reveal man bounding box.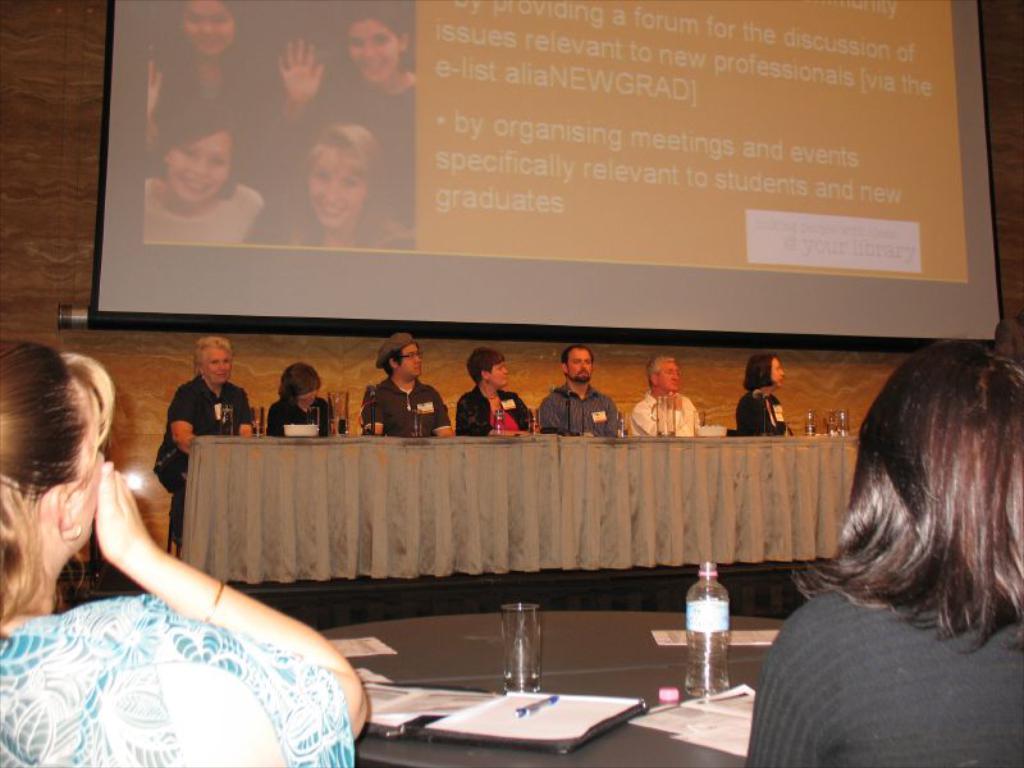
Revealed: 536,344,621,438.
